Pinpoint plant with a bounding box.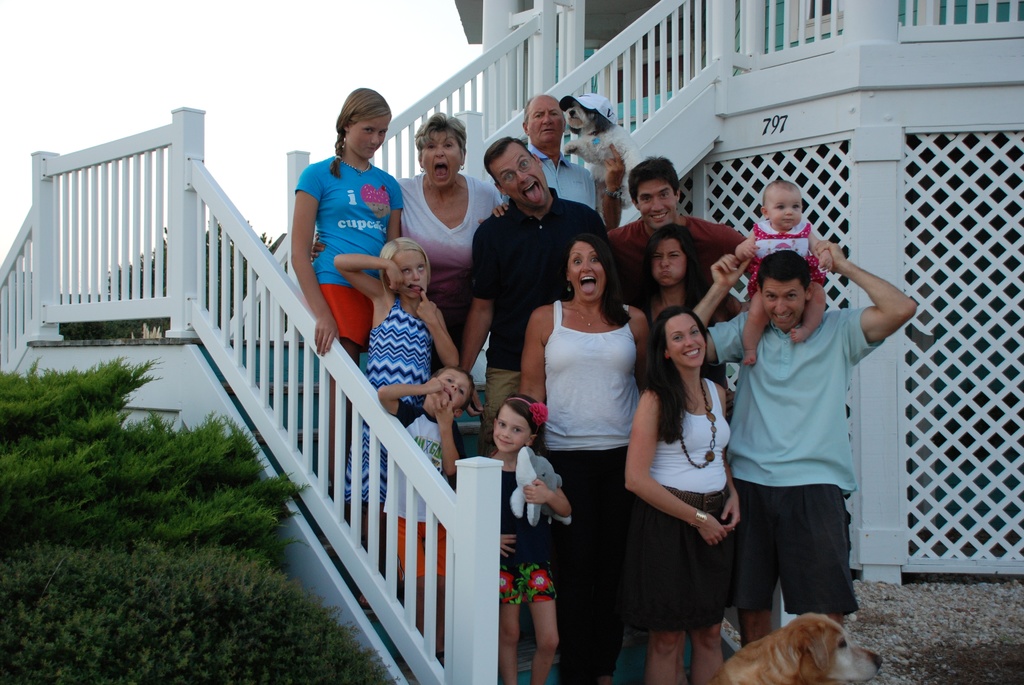
bbox=(0, 350, 316, 565).
